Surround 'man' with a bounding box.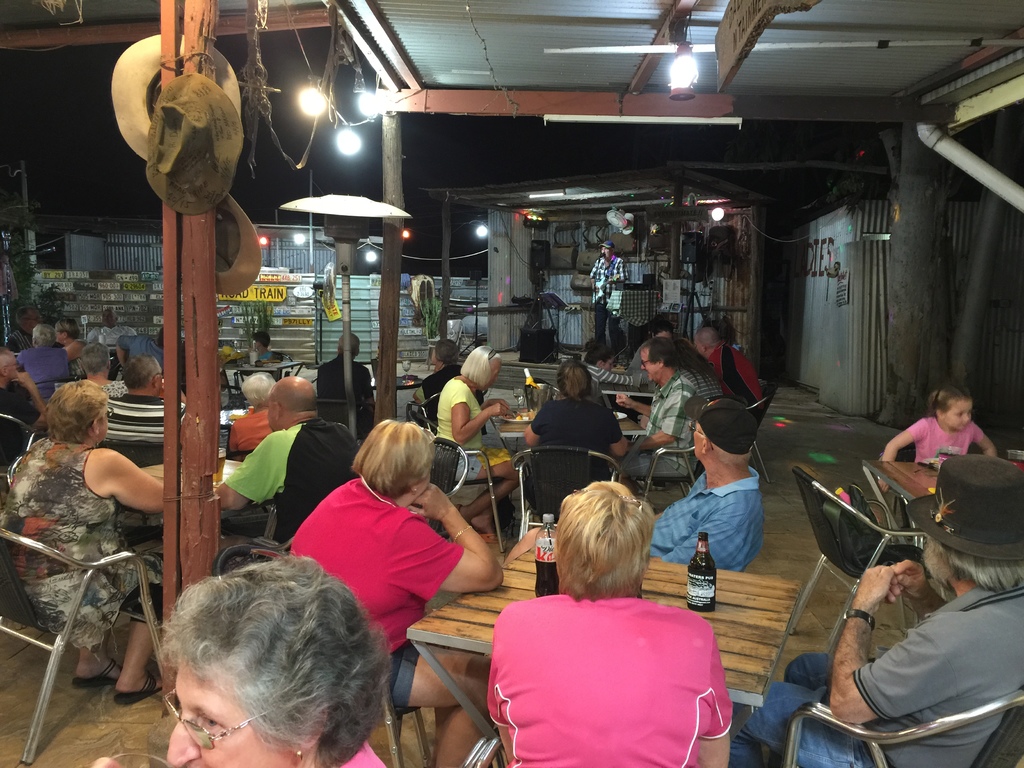
Rect(609, 337, 705, 479).
